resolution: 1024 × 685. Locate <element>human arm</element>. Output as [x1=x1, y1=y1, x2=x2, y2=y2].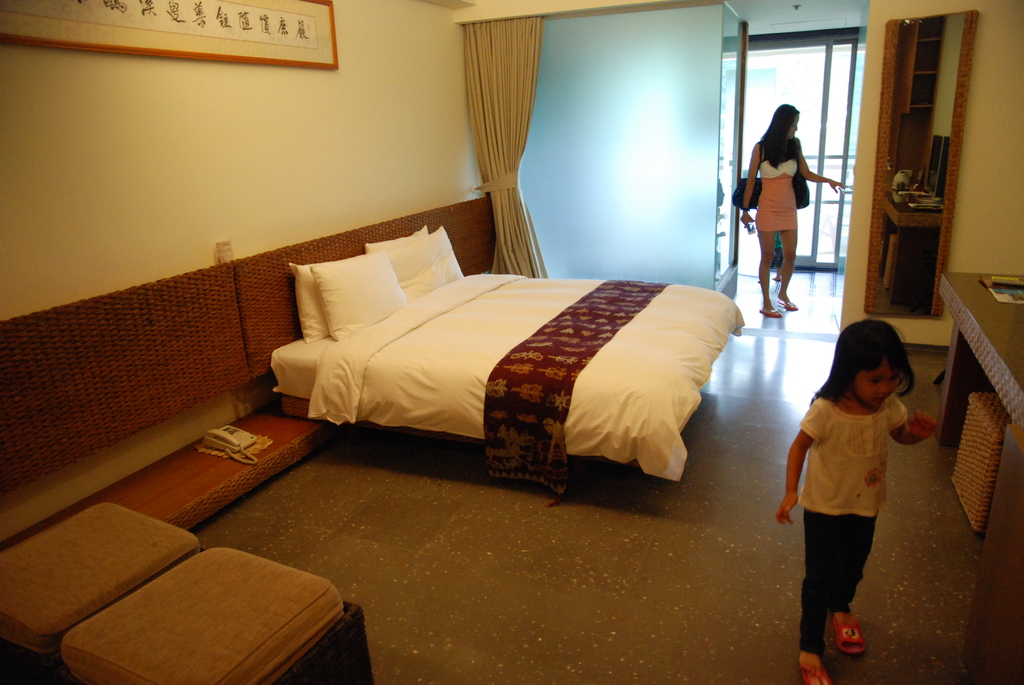
[x1=797, y1=139, x2=845, y2=193].
